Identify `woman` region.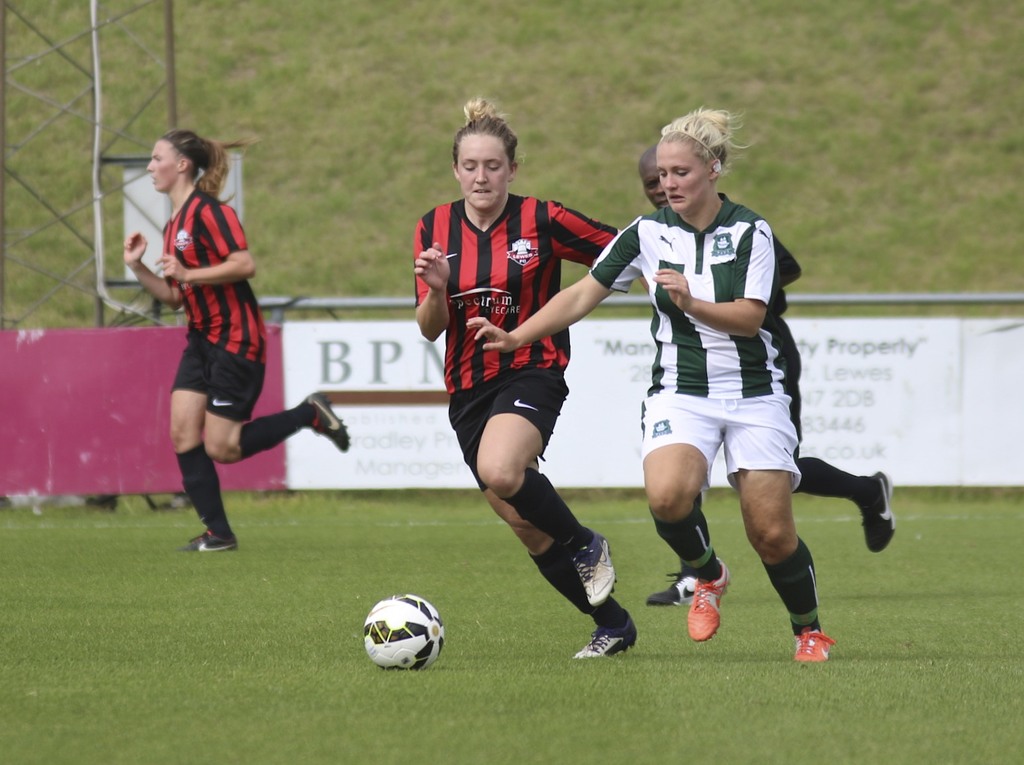
Region: select_region(124, 157, 338, 569).
